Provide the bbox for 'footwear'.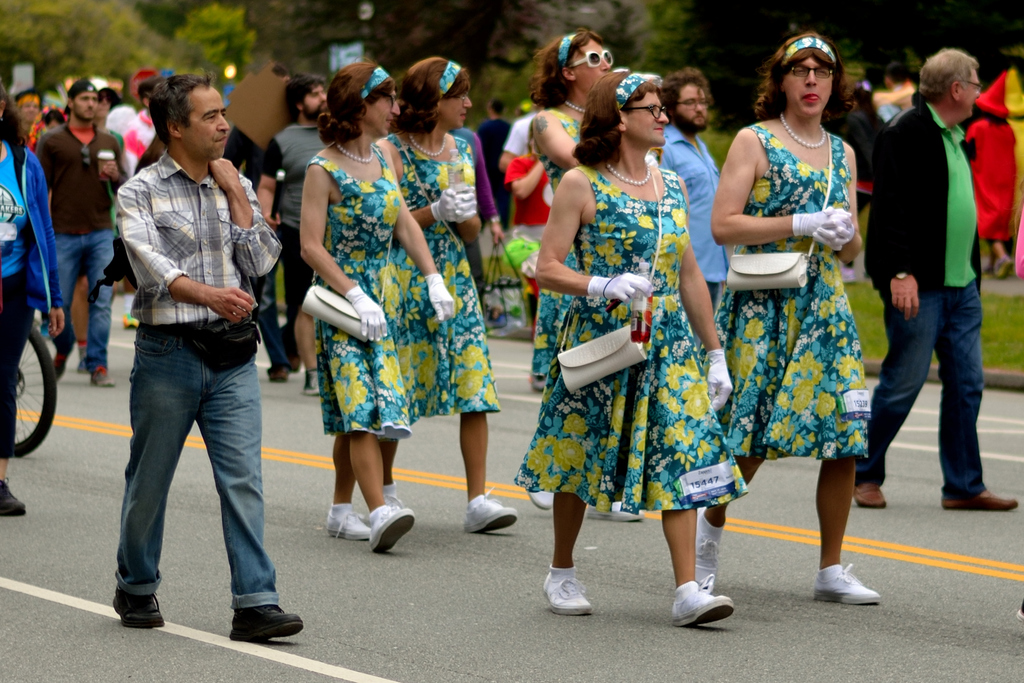
545/575/596/616.
